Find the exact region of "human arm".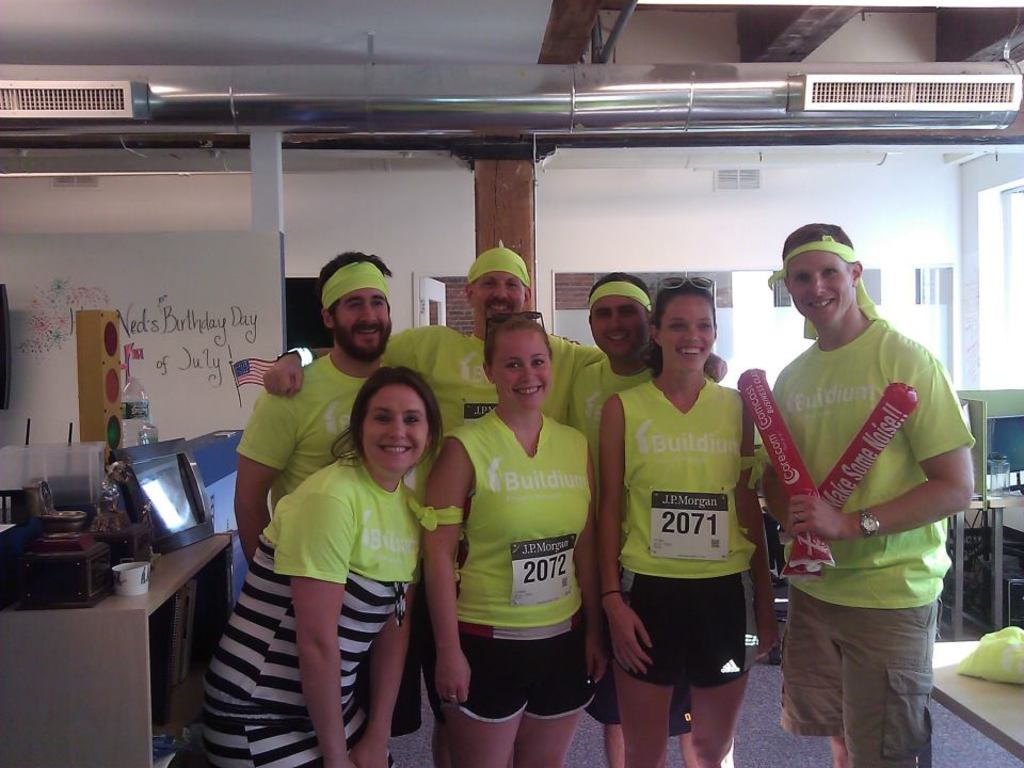
Exact region: <region>746, 385, 816, 572</region>.
